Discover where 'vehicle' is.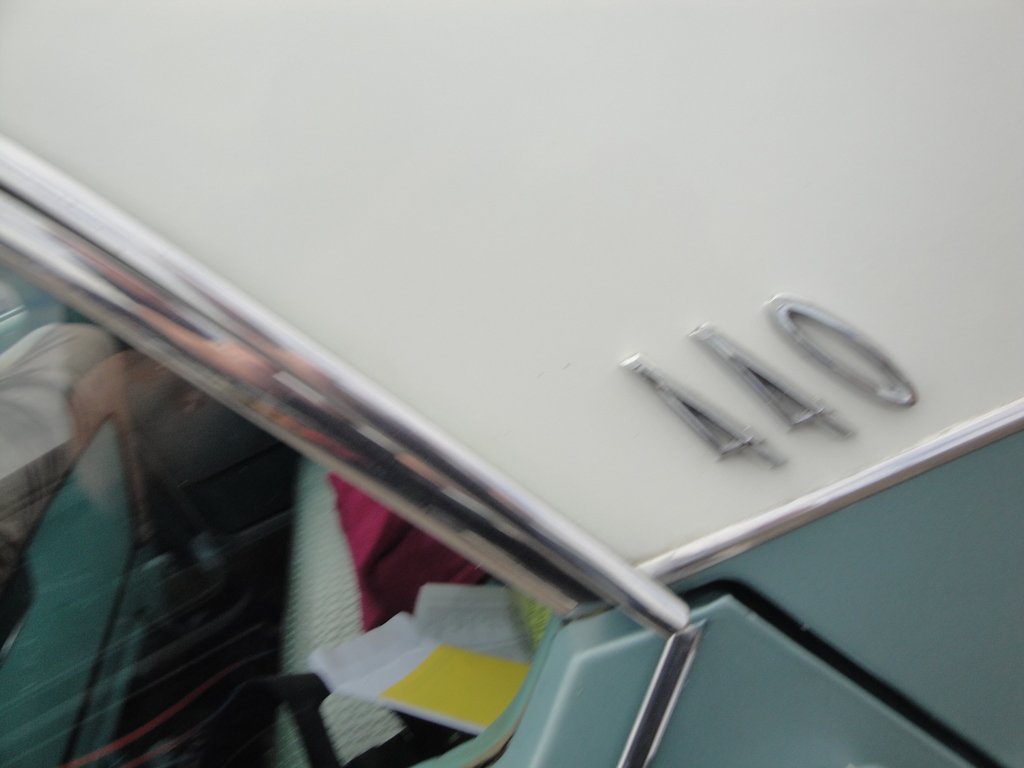
Discovered at l=0, t=0, r=1023, b=767.
